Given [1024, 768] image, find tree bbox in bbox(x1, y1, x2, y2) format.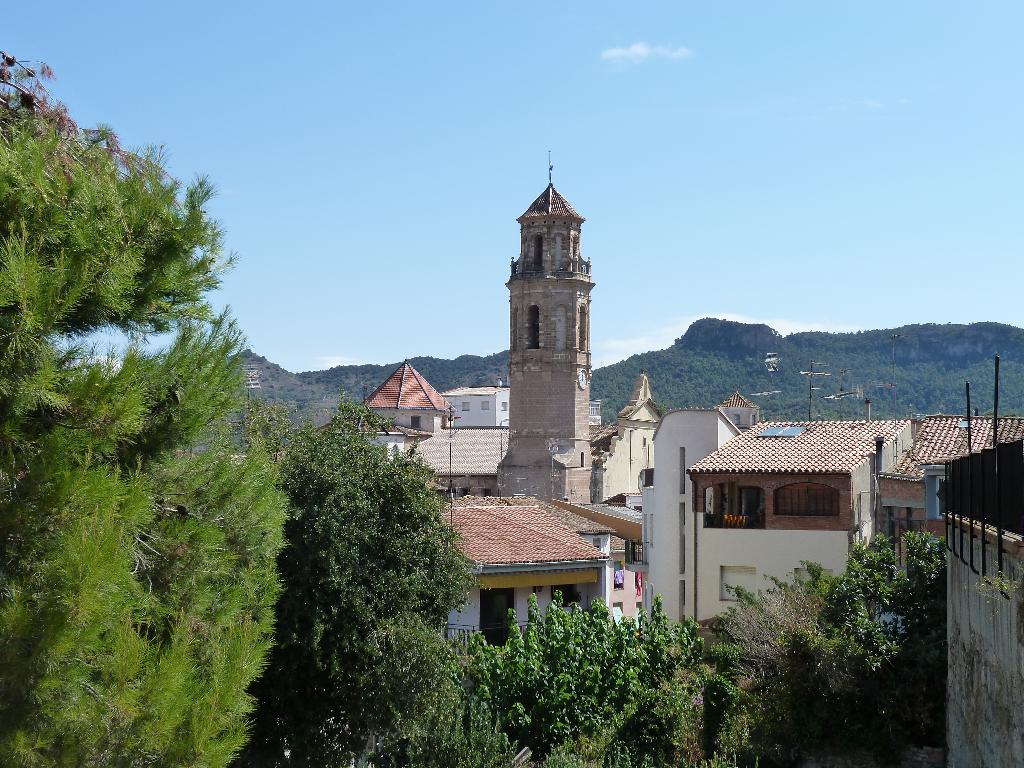
bbox(465, 589, 710, 767).
